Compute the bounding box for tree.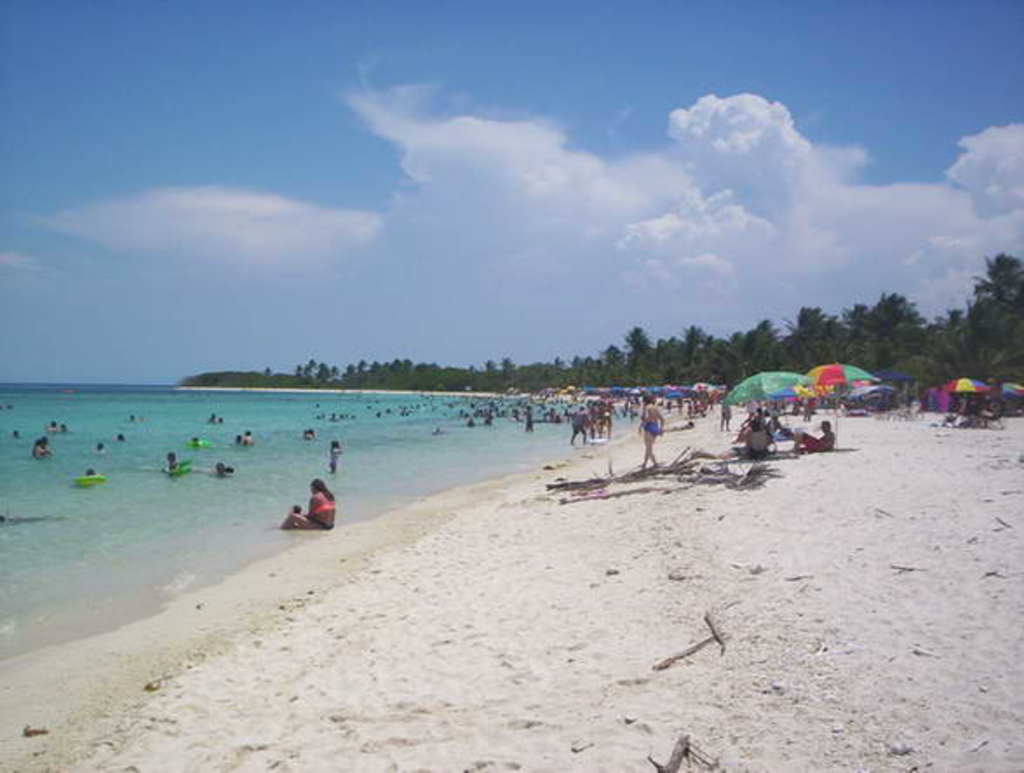
<bbox>620, 320, 658, 385</bbox>.
